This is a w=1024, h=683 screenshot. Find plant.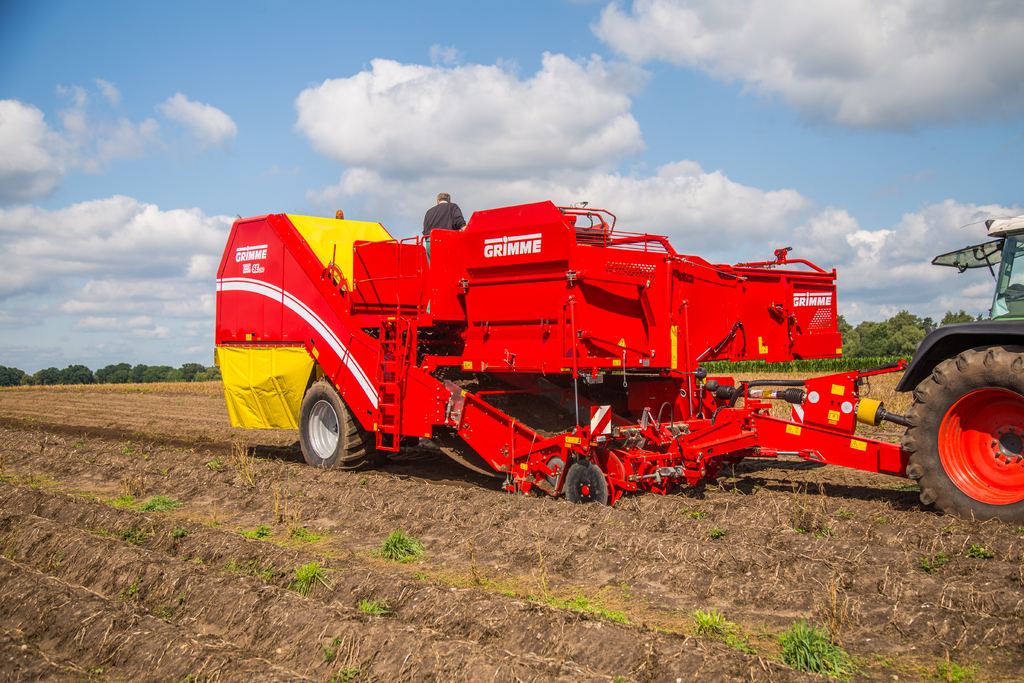
Bounding box: 692:510:703:520.
